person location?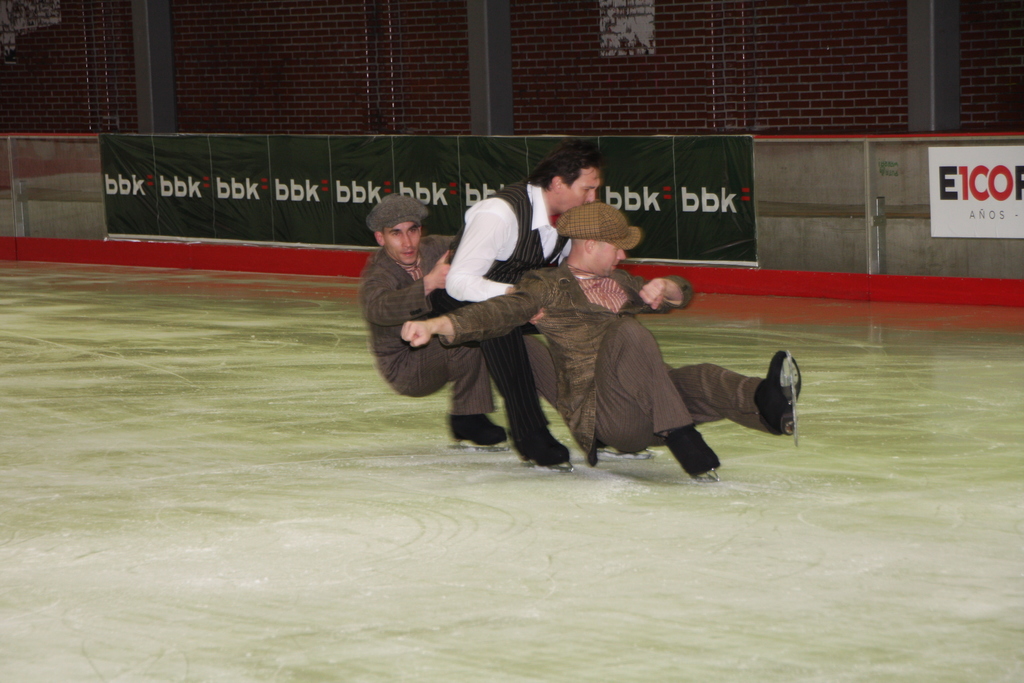
left=358, top=192, right=556, bottom=450
